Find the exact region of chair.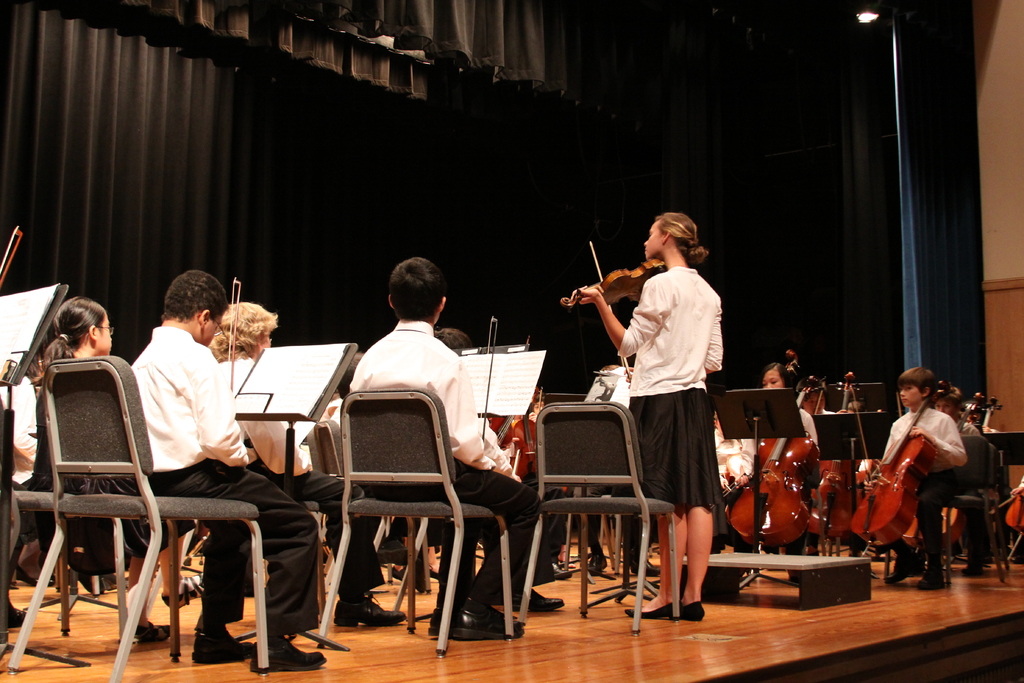
Exact region: (left=511, top=399, right=678, bottom=658).
